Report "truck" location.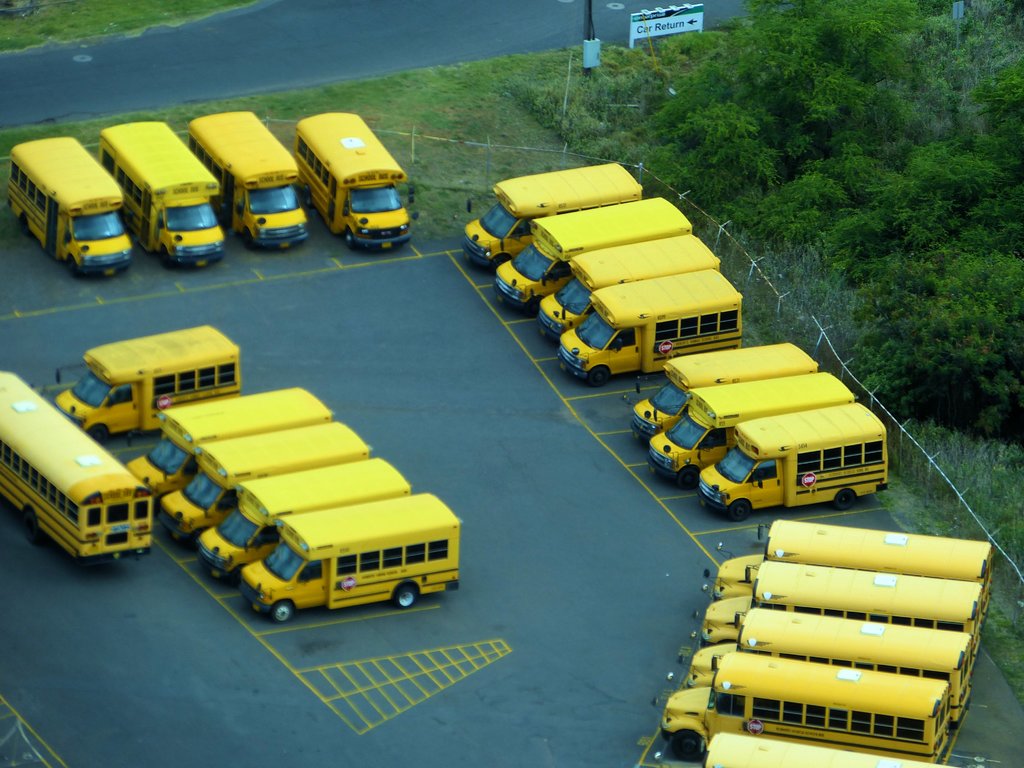
Report: locate(108, 381, 346, 514).
